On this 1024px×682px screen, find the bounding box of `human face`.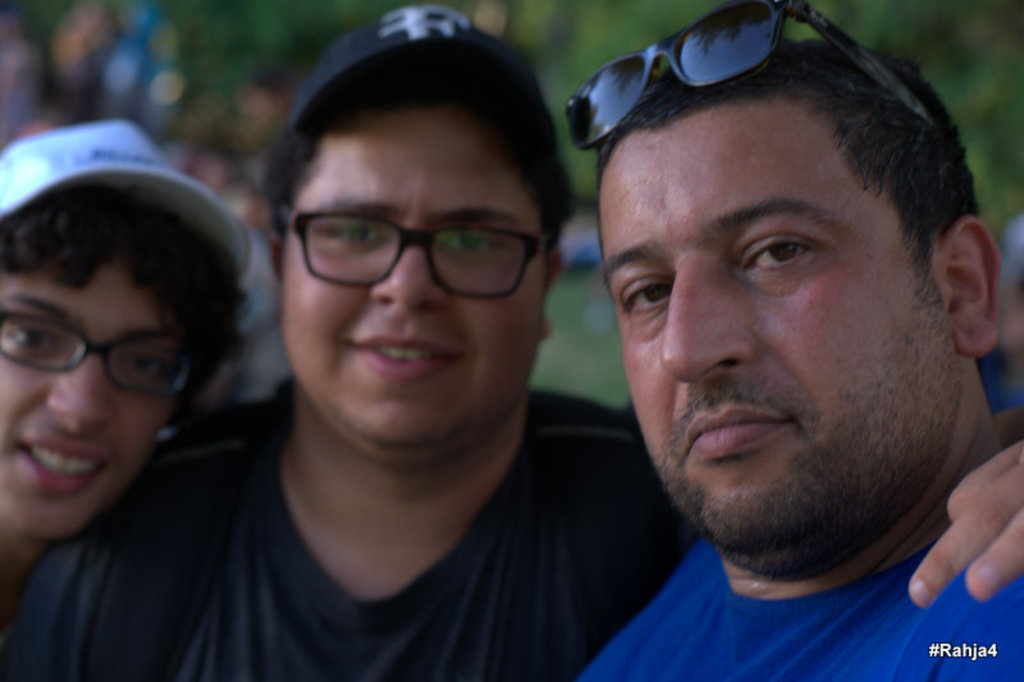
Bounding box: {"x1": 282, "y1": 113, "x2": 547, "y2": 450}.
